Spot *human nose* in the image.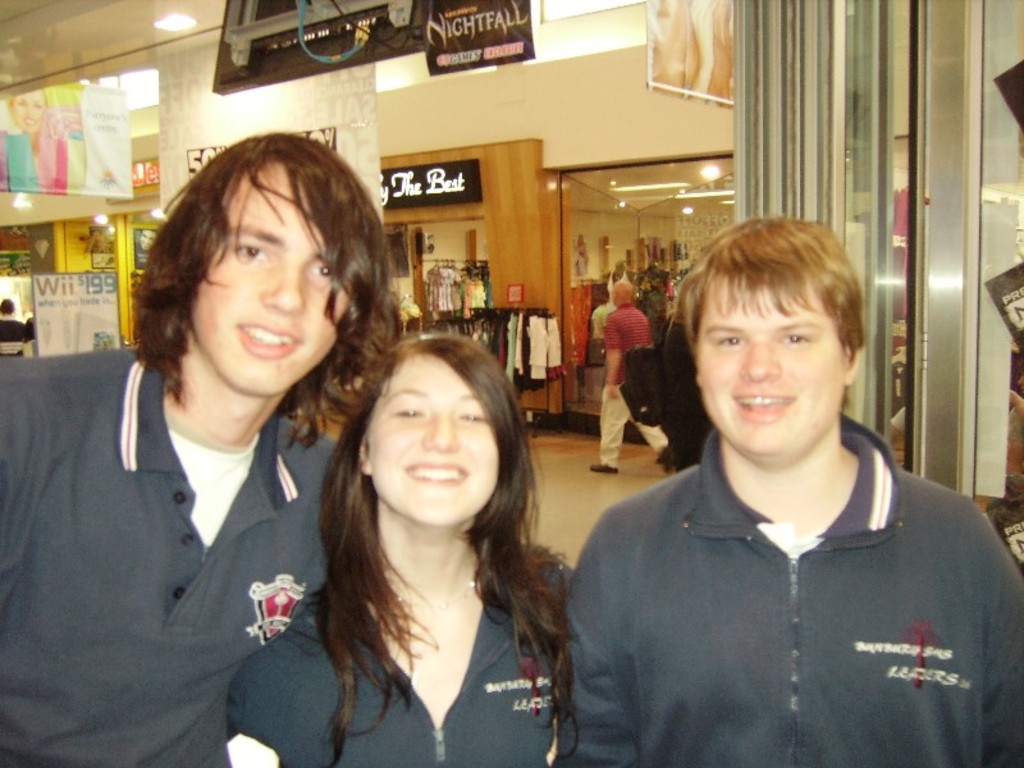
*human nose* found at {"x1": 744, "y1": 339, "x2": 782, "y2": 385}.
